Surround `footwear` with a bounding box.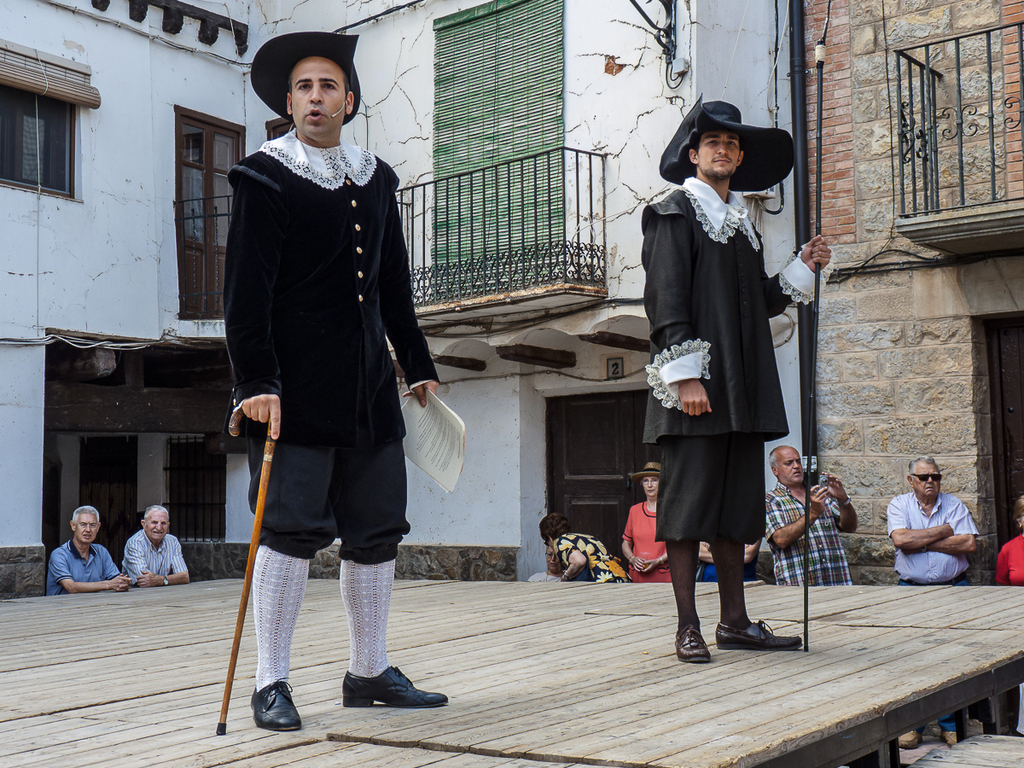
locate(341, 668, 447, 706).
